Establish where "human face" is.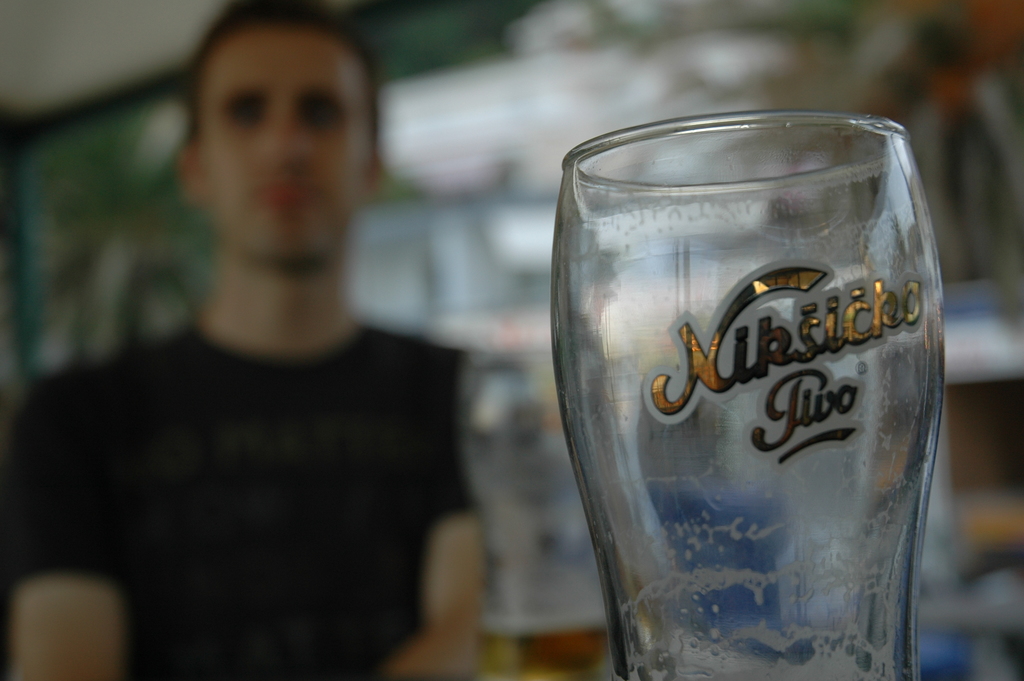
Established at 196,44,362,261.
